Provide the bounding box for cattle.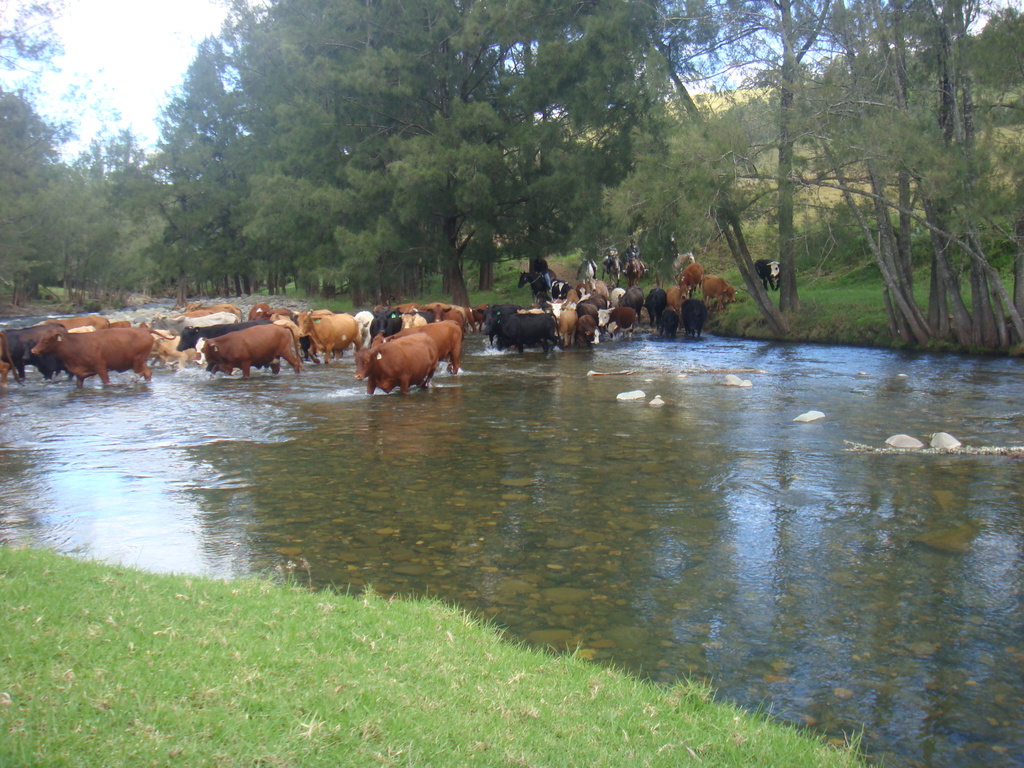
364:300:402:339.
